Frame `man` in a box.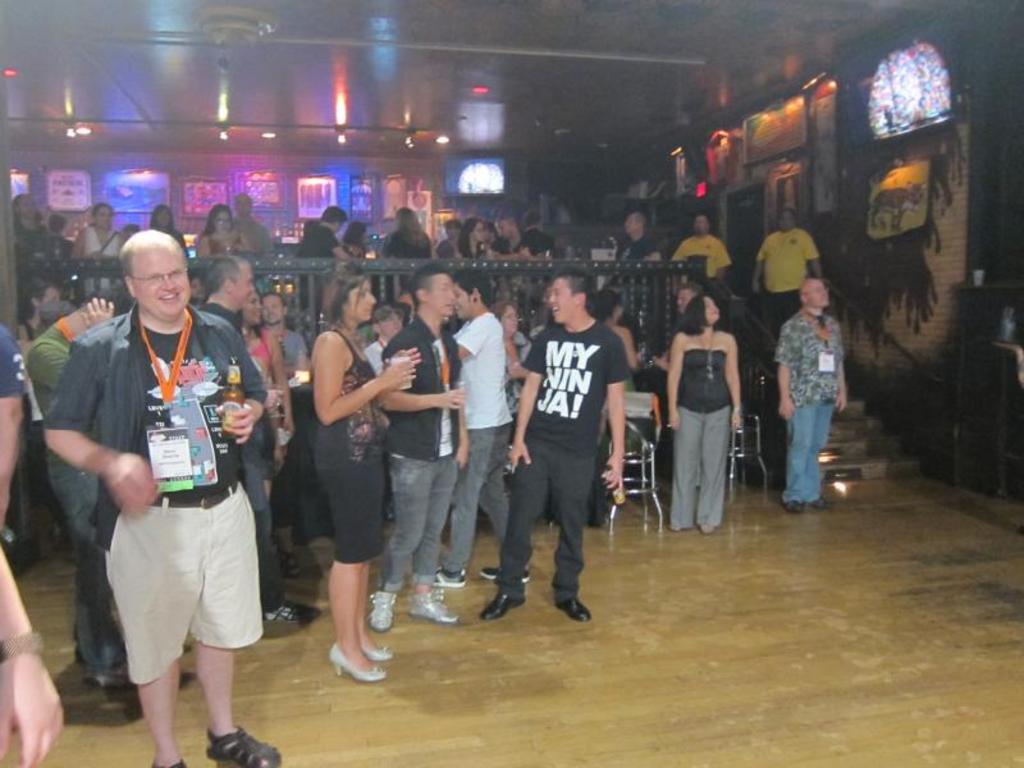
(192,252,321,626).
